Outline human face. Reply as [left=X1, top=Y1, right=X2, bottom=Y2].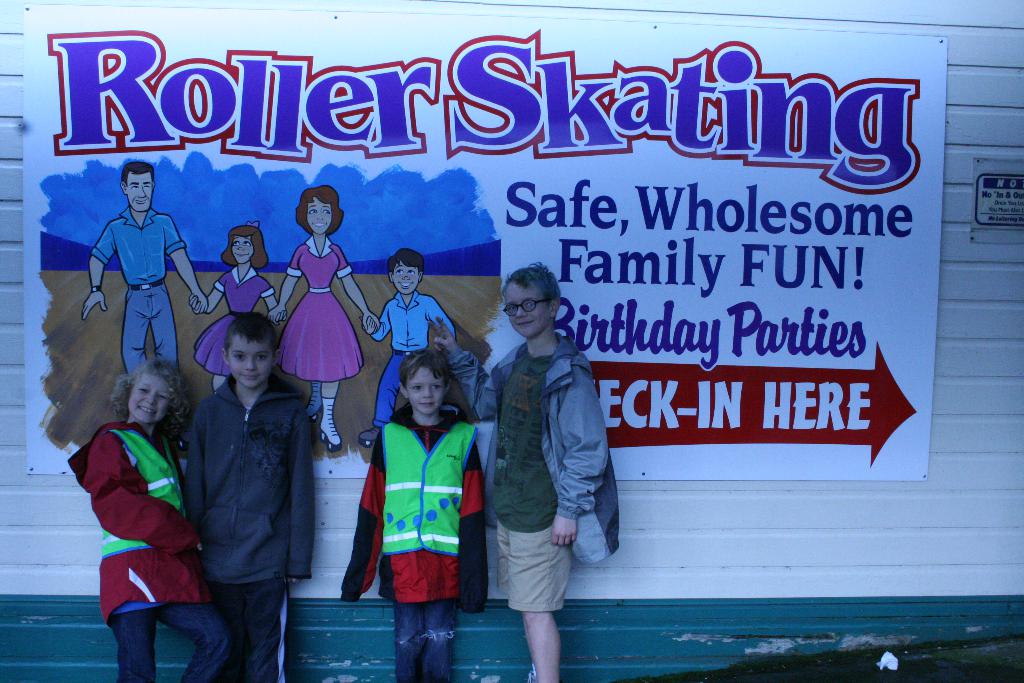
[left=406, top=366, right=445, bottom=415].
